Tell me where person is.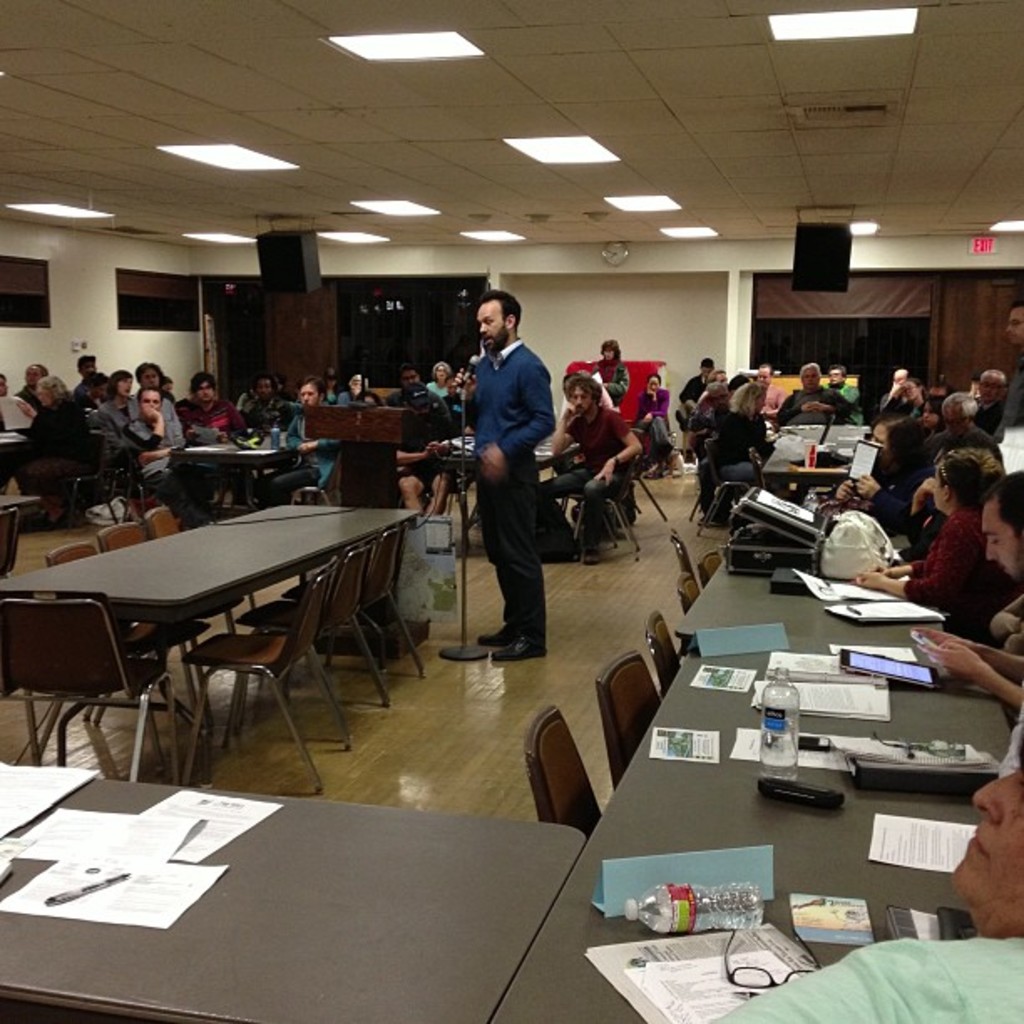
person is at select_region(753, 361, 786, 427).
